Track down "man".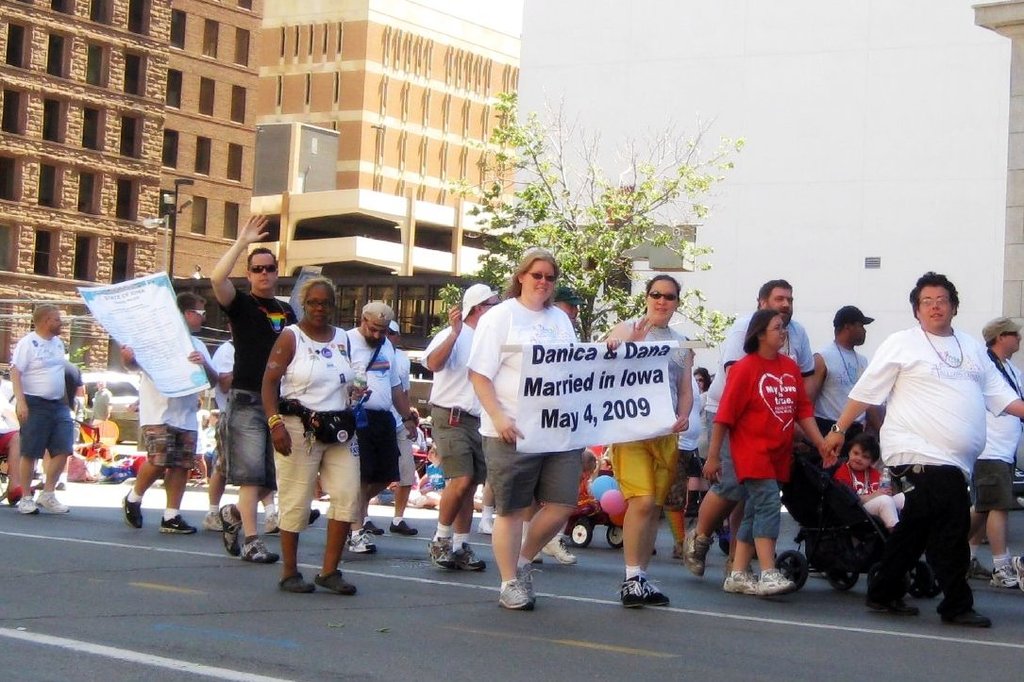
Tracked to (left=969, top=317, right=1023, bottom=590).
